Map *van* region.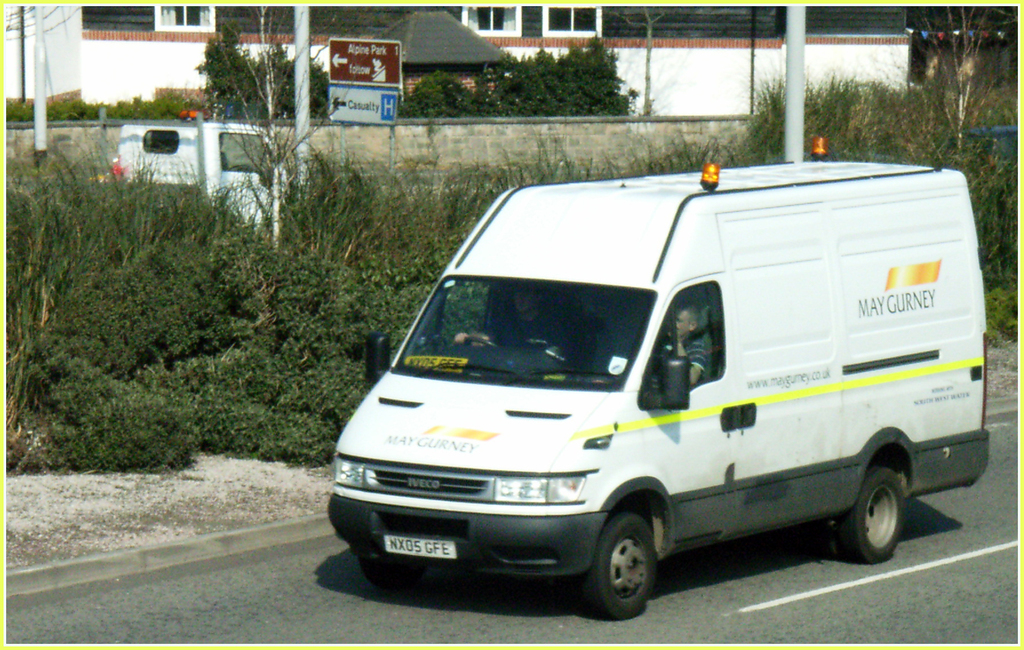
Mapped to {"left": 327, "top": 132, "right": 992, "bottom": 621}.
